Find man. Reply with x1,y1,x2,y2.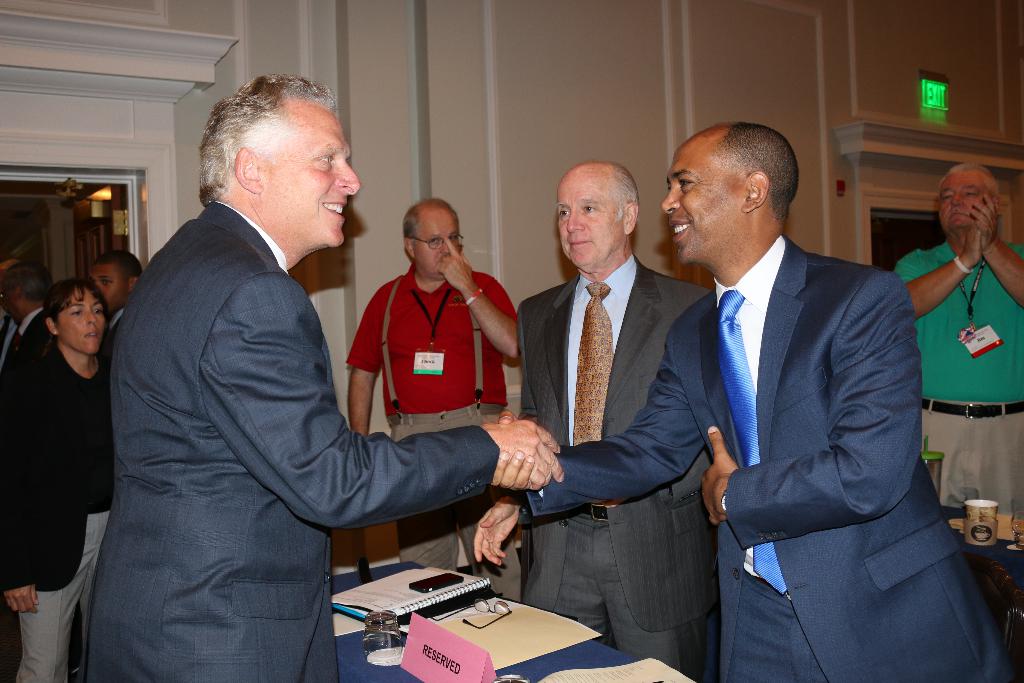
344,194,531,596.
